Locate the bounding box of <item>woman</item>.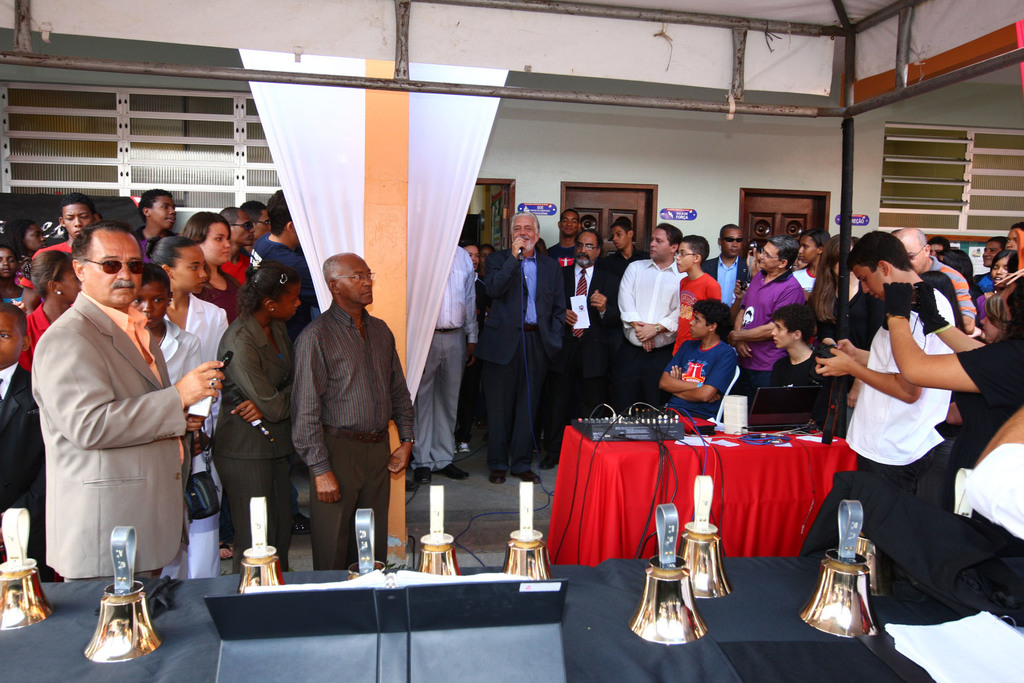
Bounding box: (211,262,305,567).
